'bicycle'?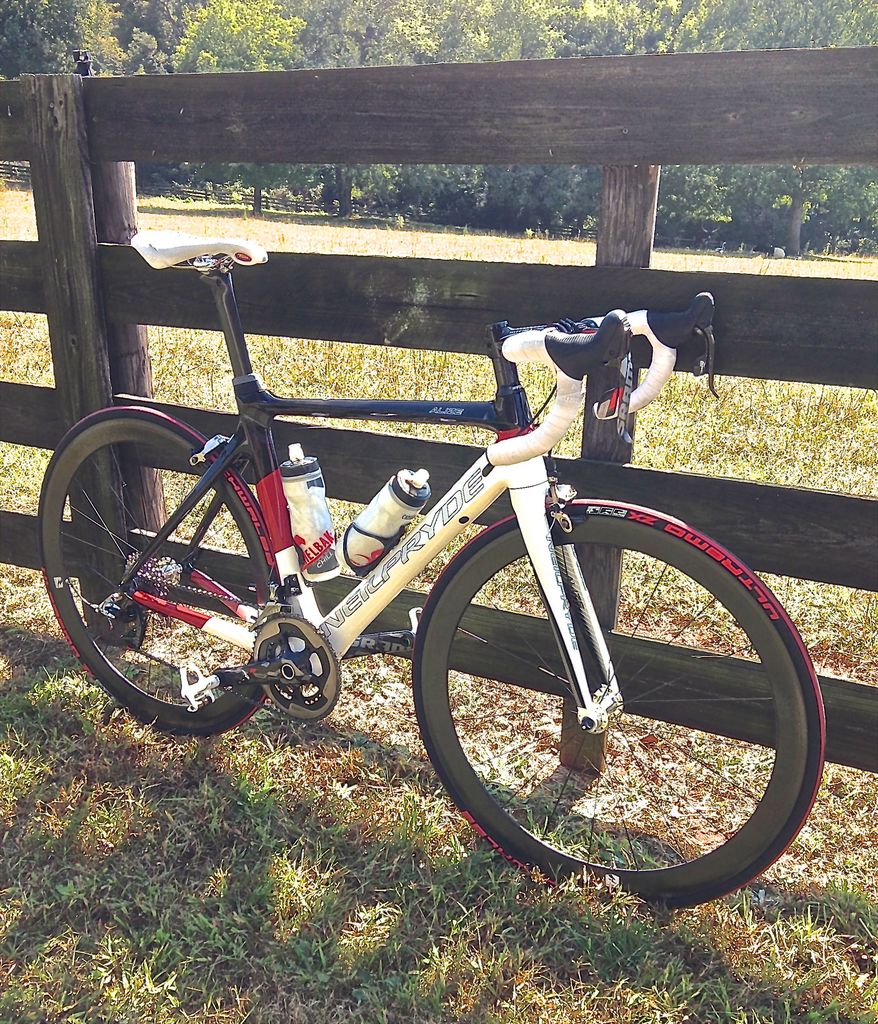
box(22, 218, 822, 923)
